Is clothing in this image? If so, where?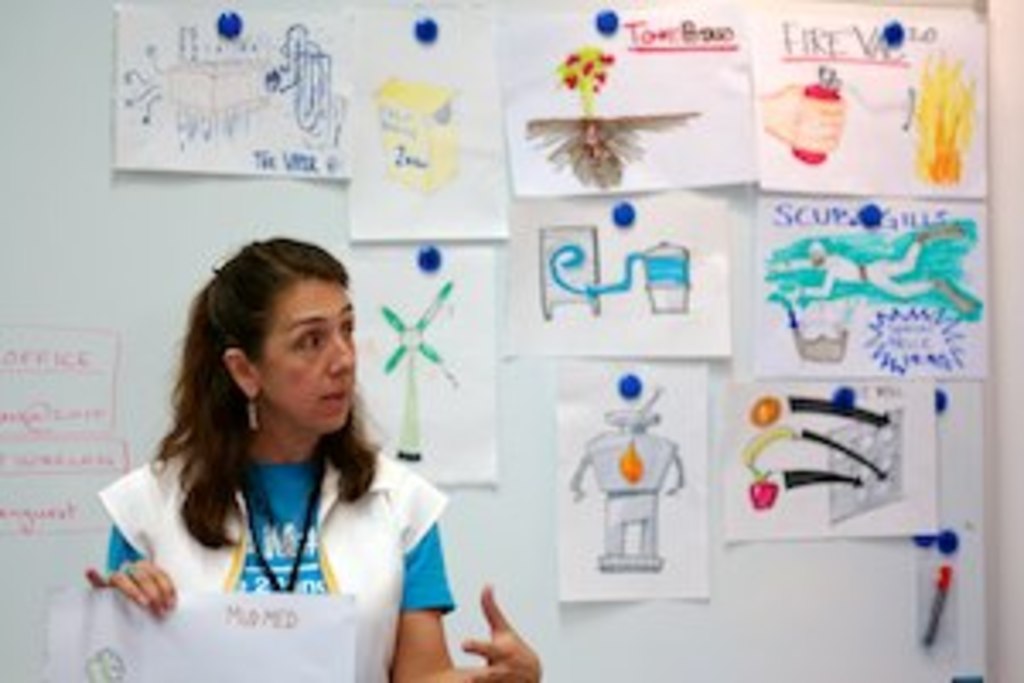
Yes, at (79,365,461,666).
